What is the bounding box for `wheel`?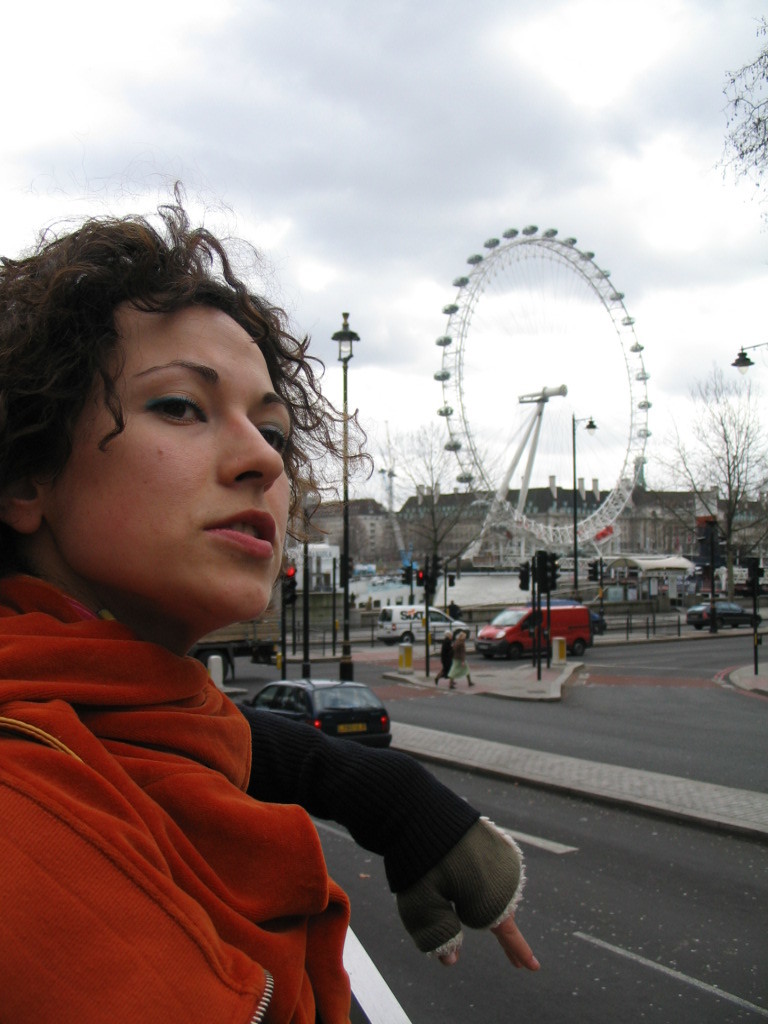
bbox=(428, 222, 652, 556).
